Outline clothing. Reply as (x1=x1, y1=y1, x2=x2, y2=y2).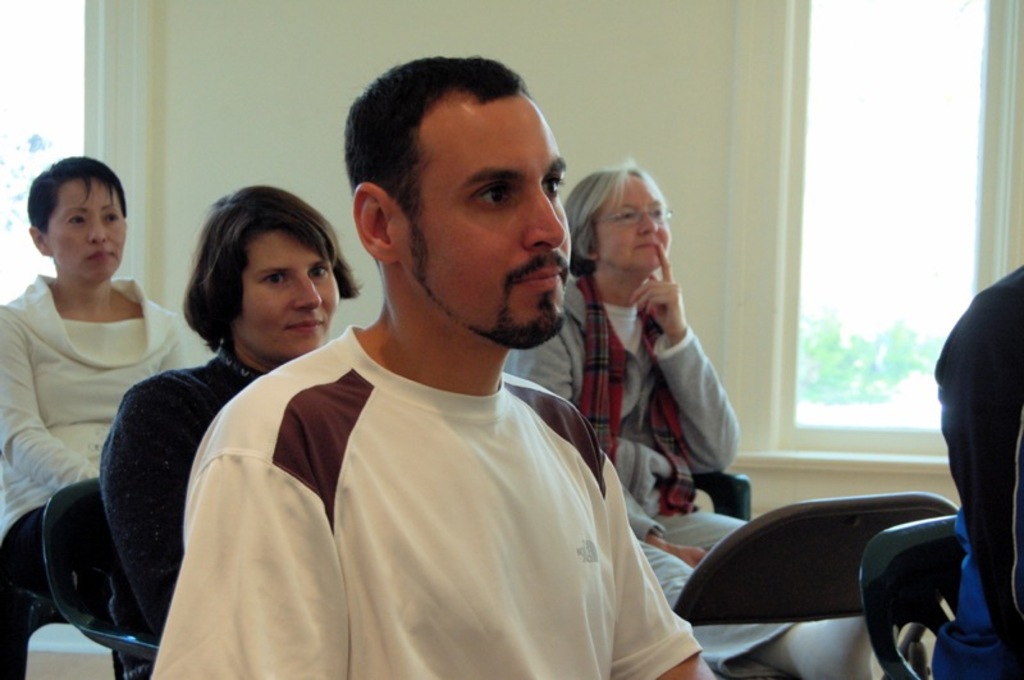
(x1=141, y1=314, x2=705, y2=679).
